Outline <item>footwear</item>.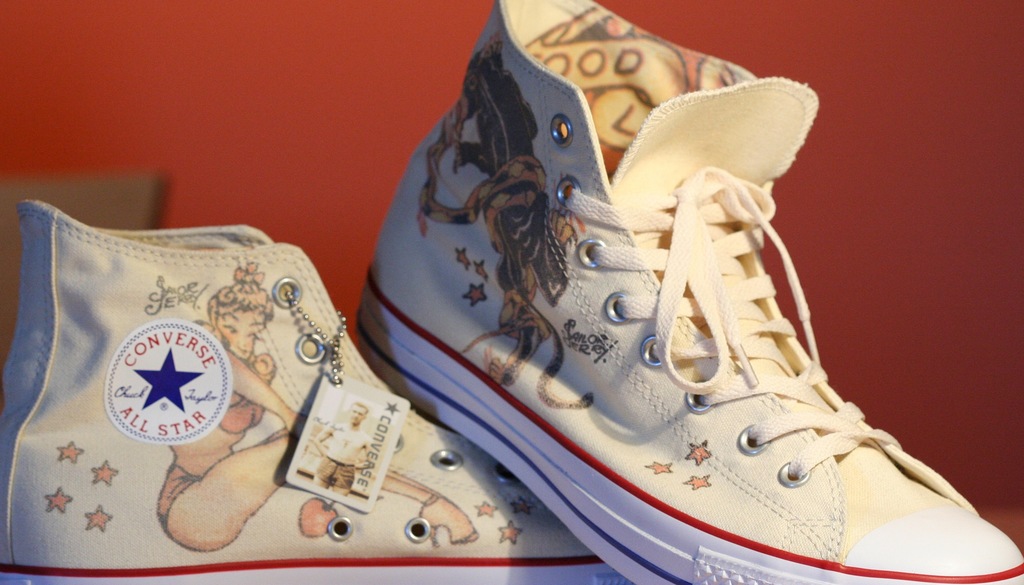
Outline: bbox(0, 191, 623, 584).
